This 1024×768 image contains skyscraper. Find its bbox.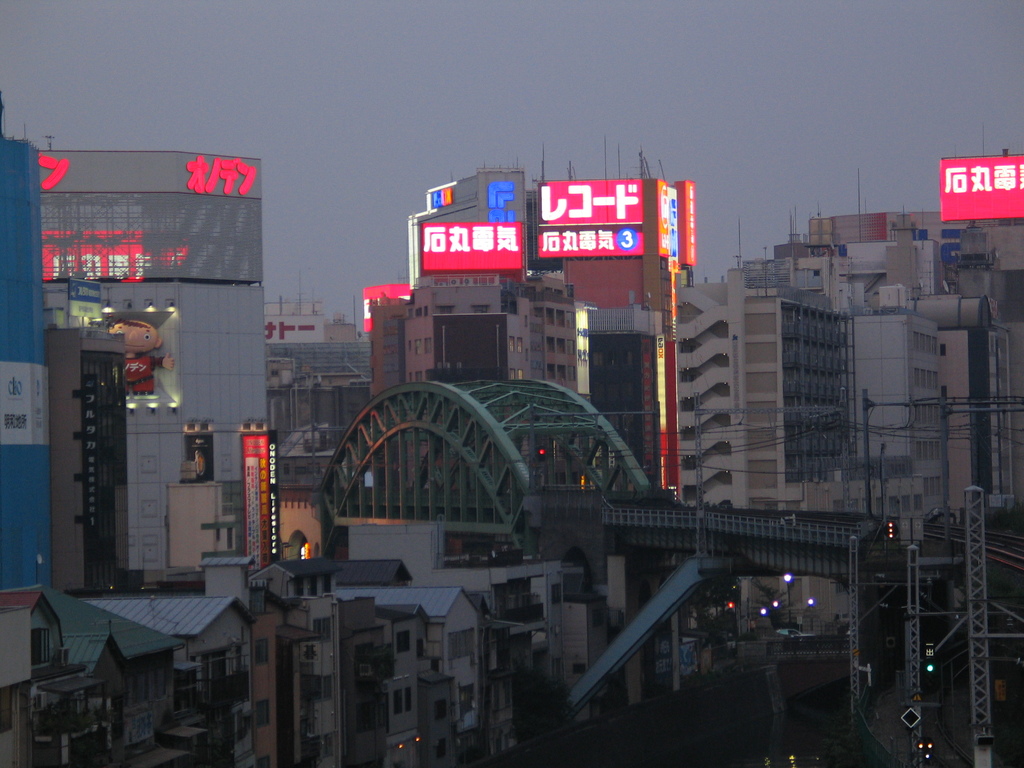
l=943, t=310, r=1023, b=524.
